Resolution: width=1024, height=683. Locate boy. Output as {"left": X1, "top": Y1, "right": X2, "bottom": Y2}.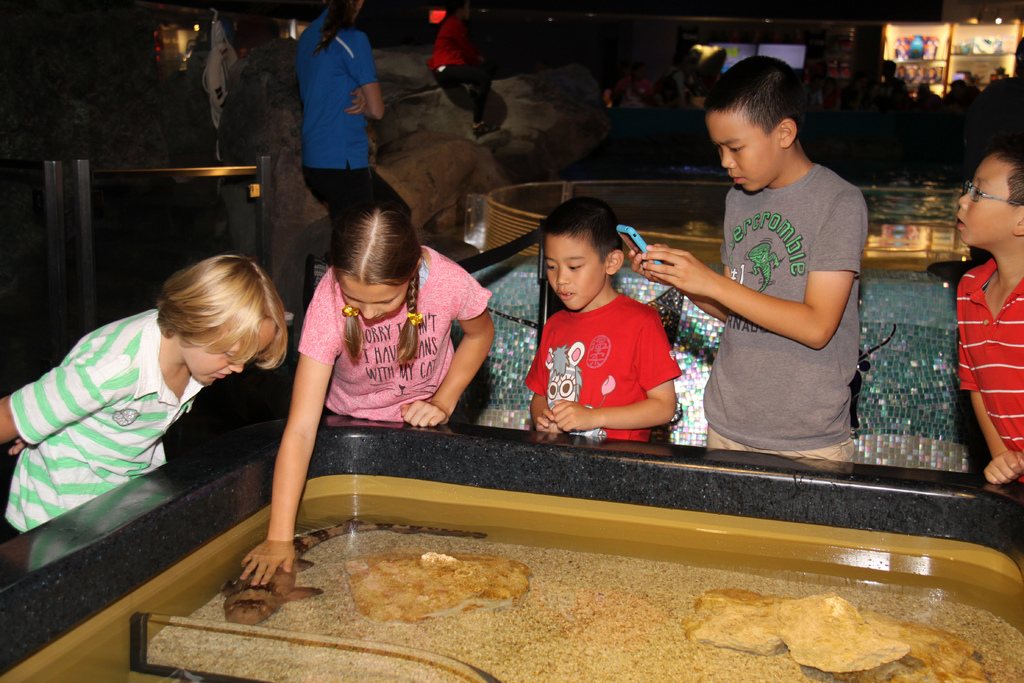
{"left": 628, "top": 52, "right": 864, "bottom": 473}.
